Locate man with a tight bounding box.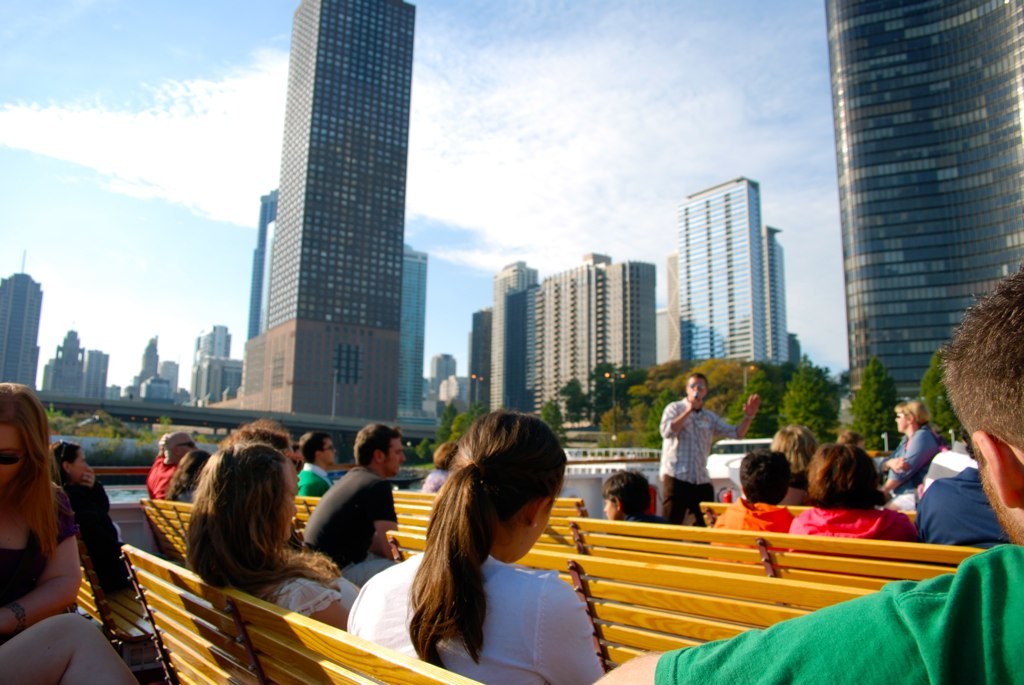
rect(590, 266, 1023, 684).
